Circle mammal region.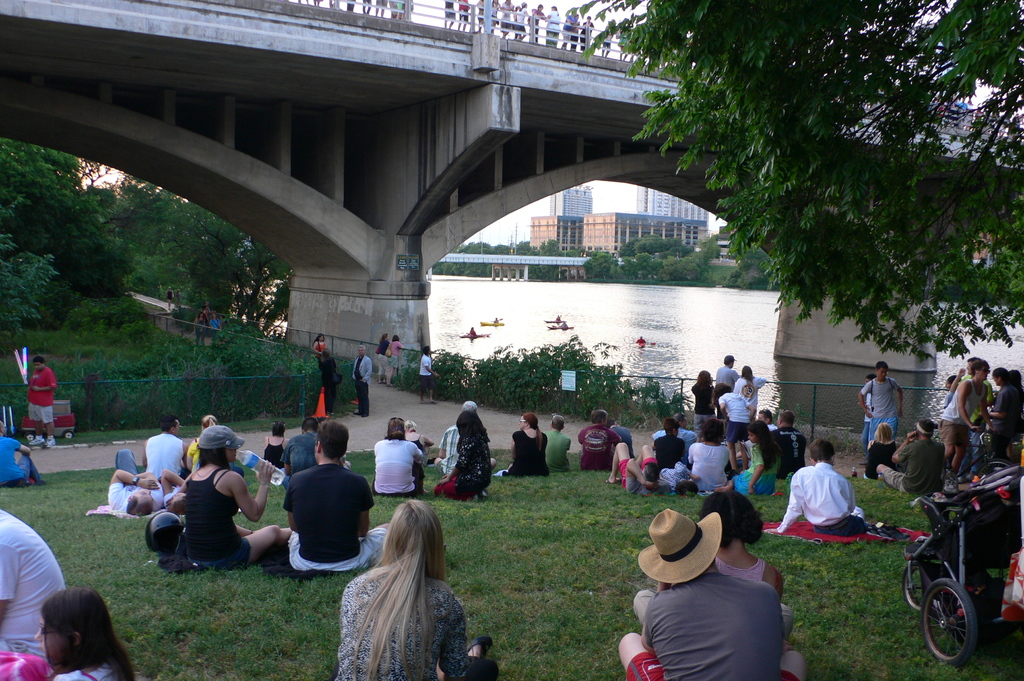
Region: (x1=939, y1=358, x2=996, y2=482).
